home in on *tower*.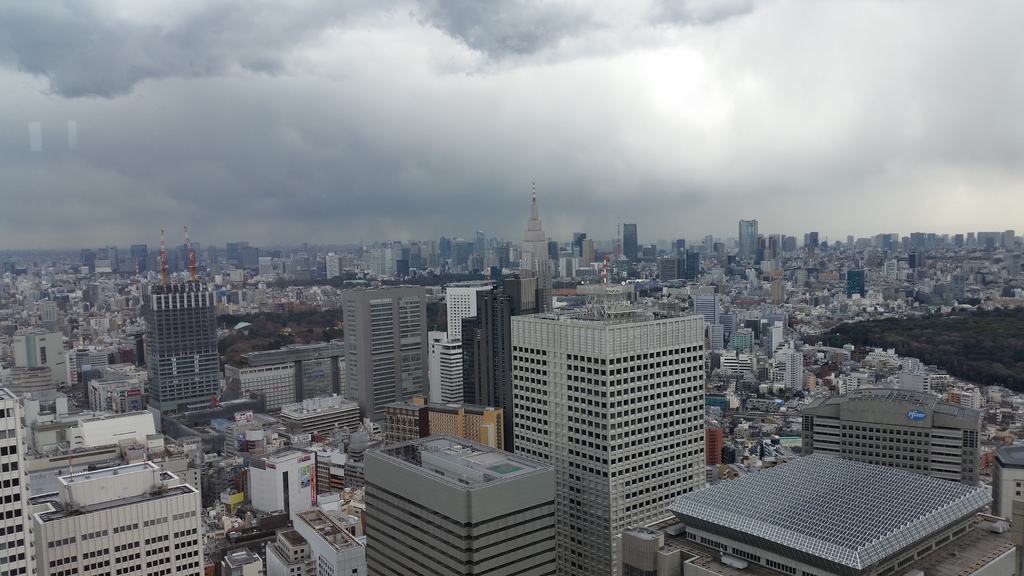
Homed in at [left=145, top=282, right=212, bottom=424].
